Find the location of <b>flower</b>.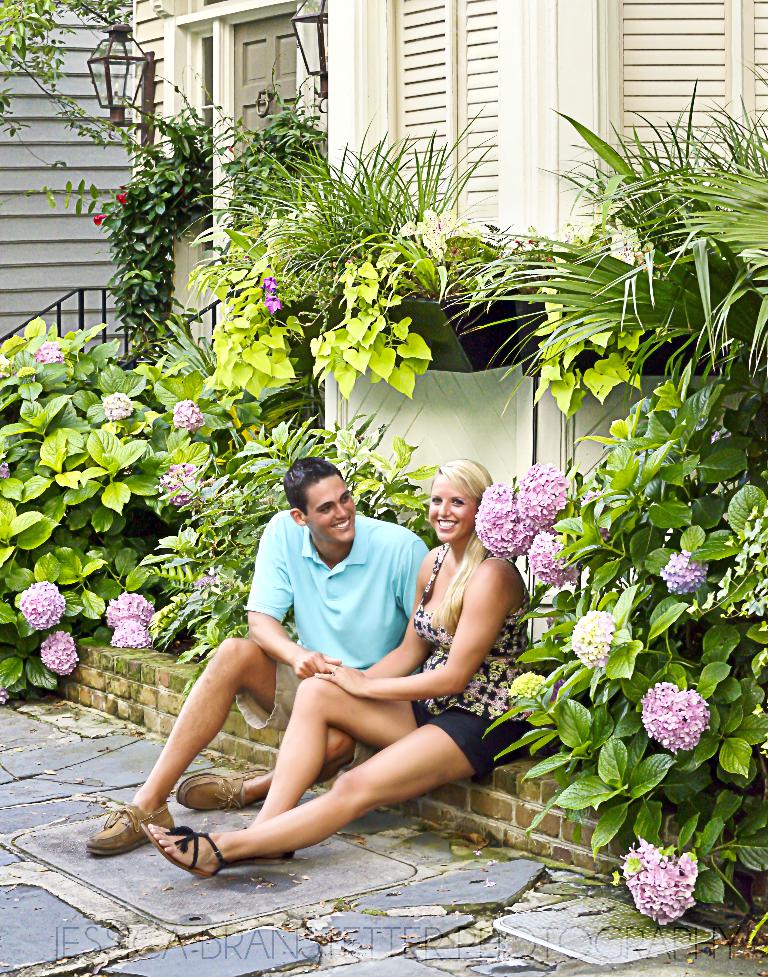
Location: (12, 575, 65, 634).
